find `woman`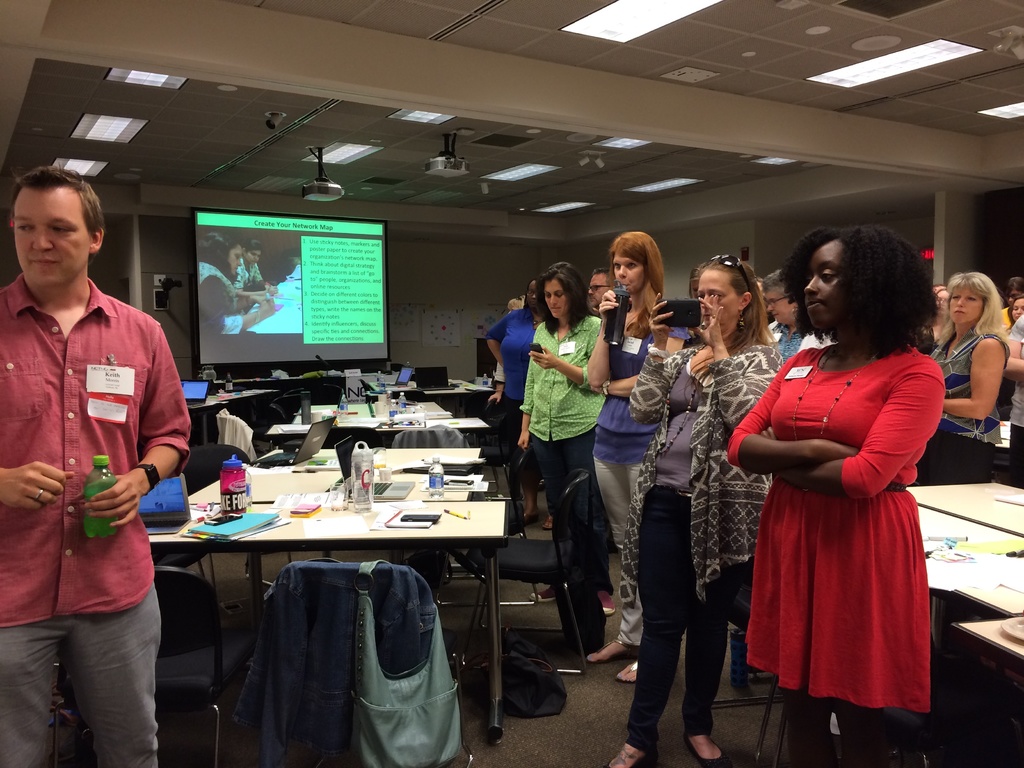
crop(927, 284, 957, 353)
